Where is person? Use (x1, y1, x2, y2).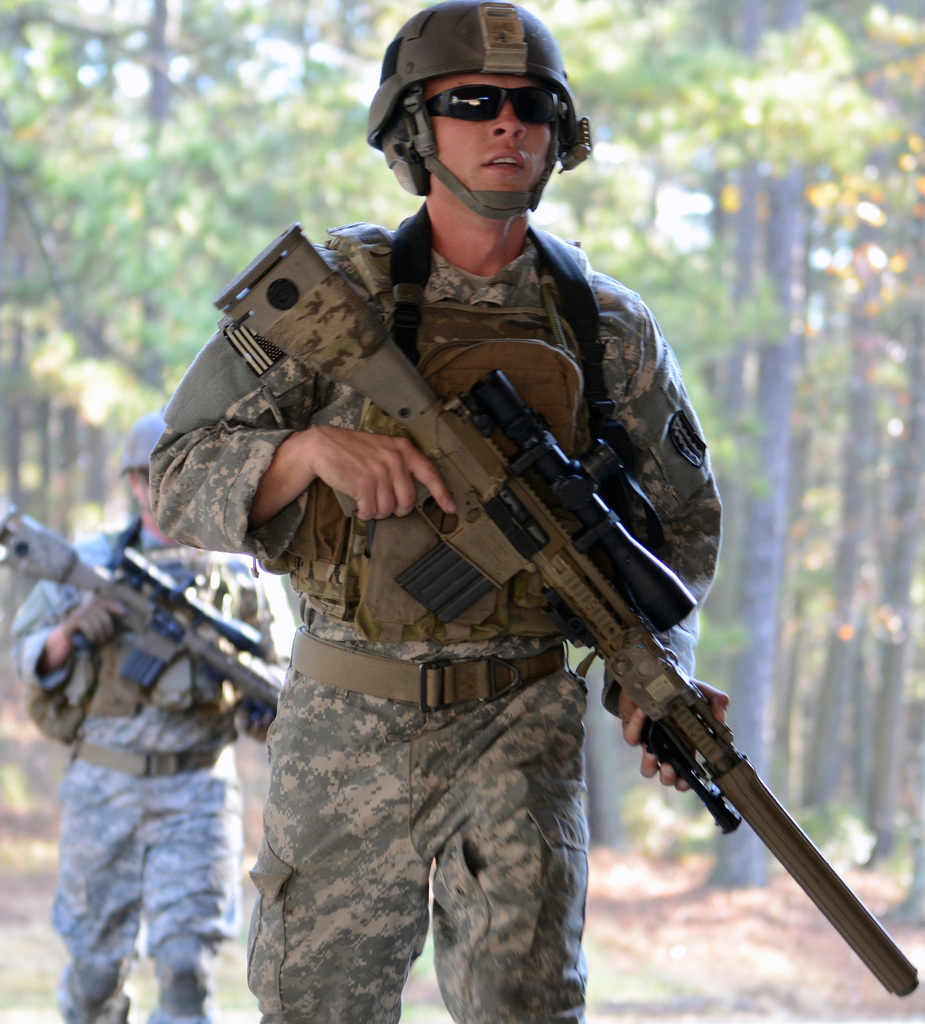
(0, 395, 292, 1023).
